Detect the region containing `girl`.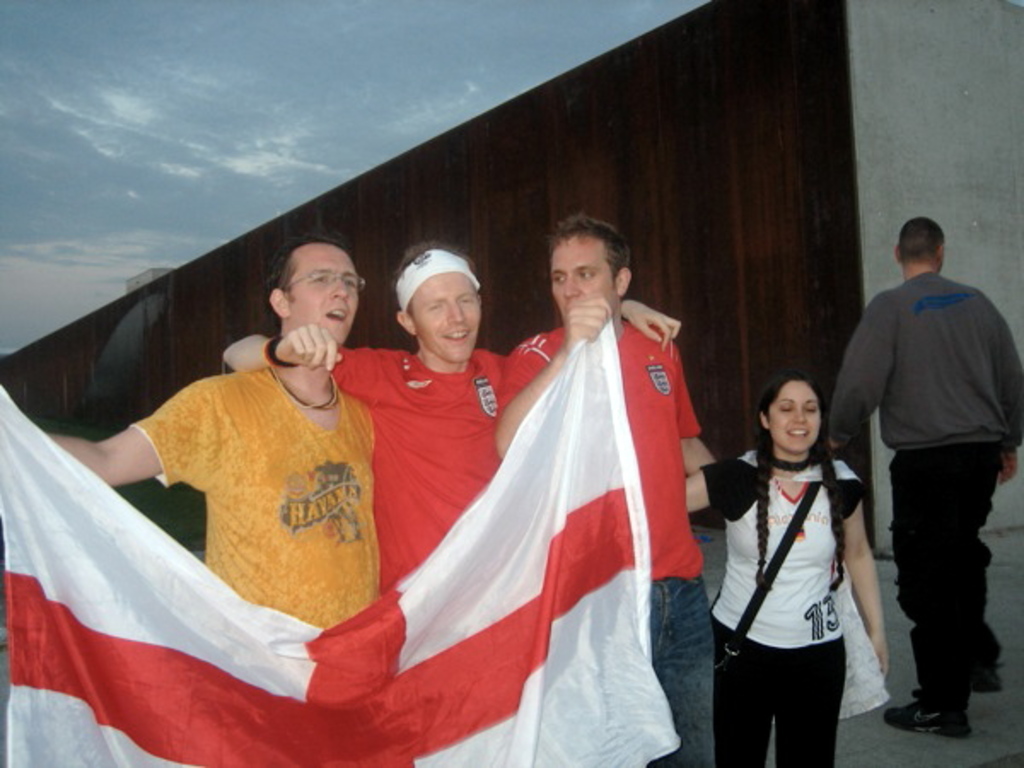
(x1=686, y1=370, x2=889, y2=766).
